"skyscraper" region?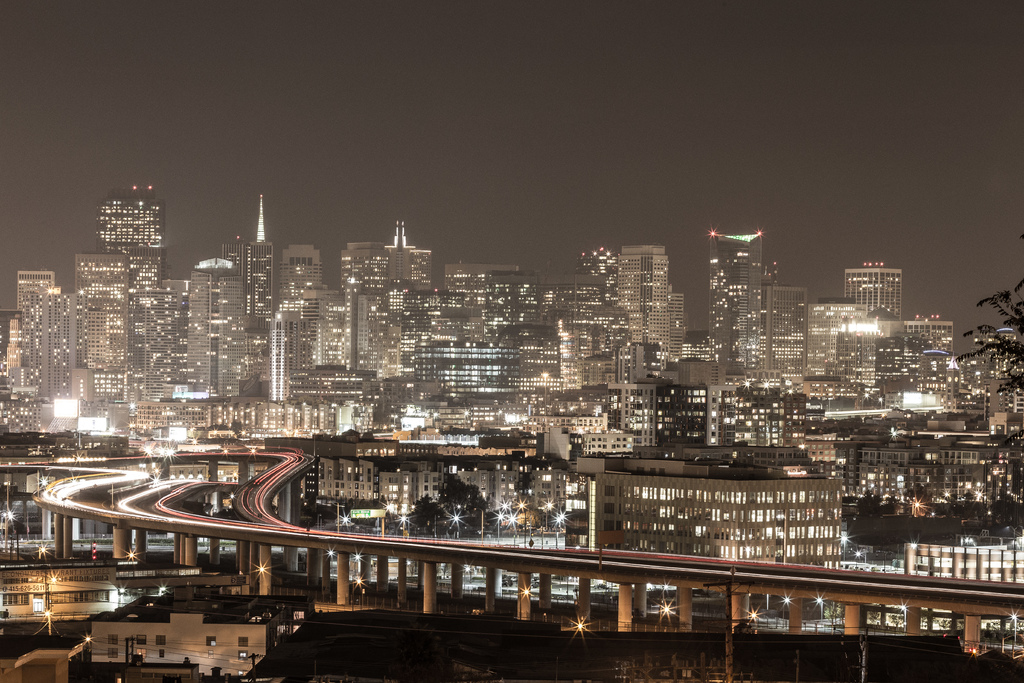
757 279 820 375
